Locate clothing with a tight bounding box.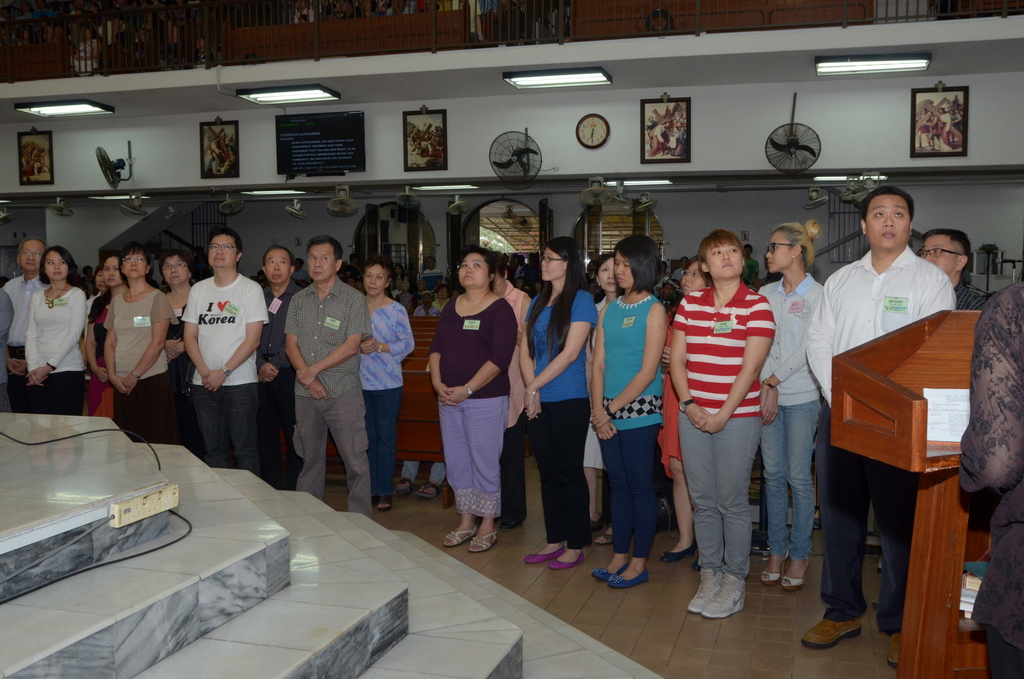
detection(801, 241, 951, 616).
